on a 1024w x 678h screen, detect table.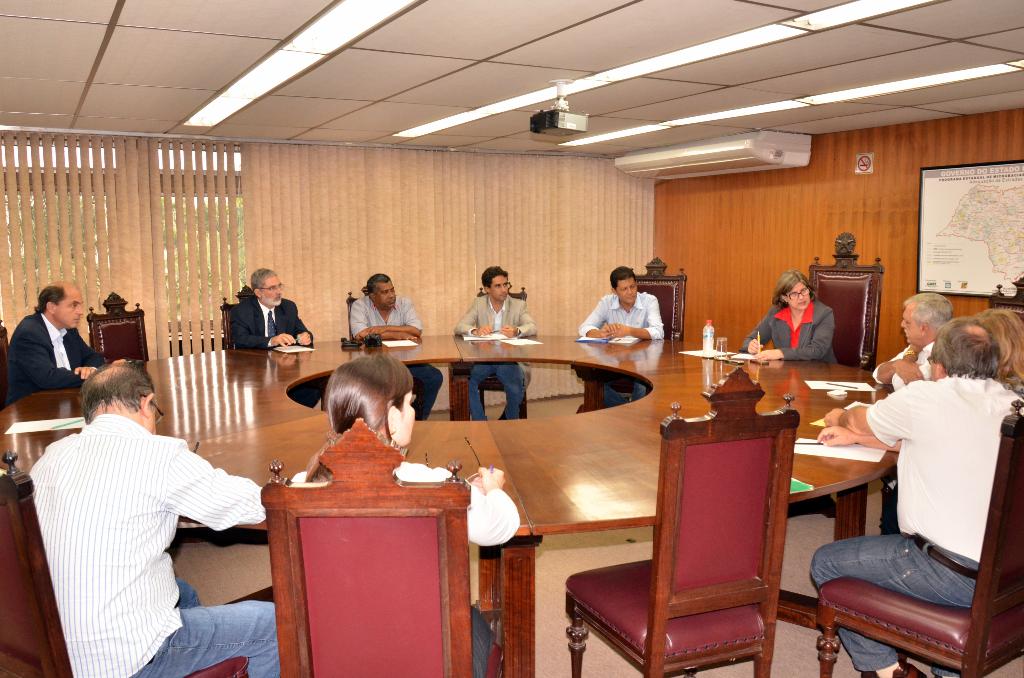
(0, 273, 914, 677).
